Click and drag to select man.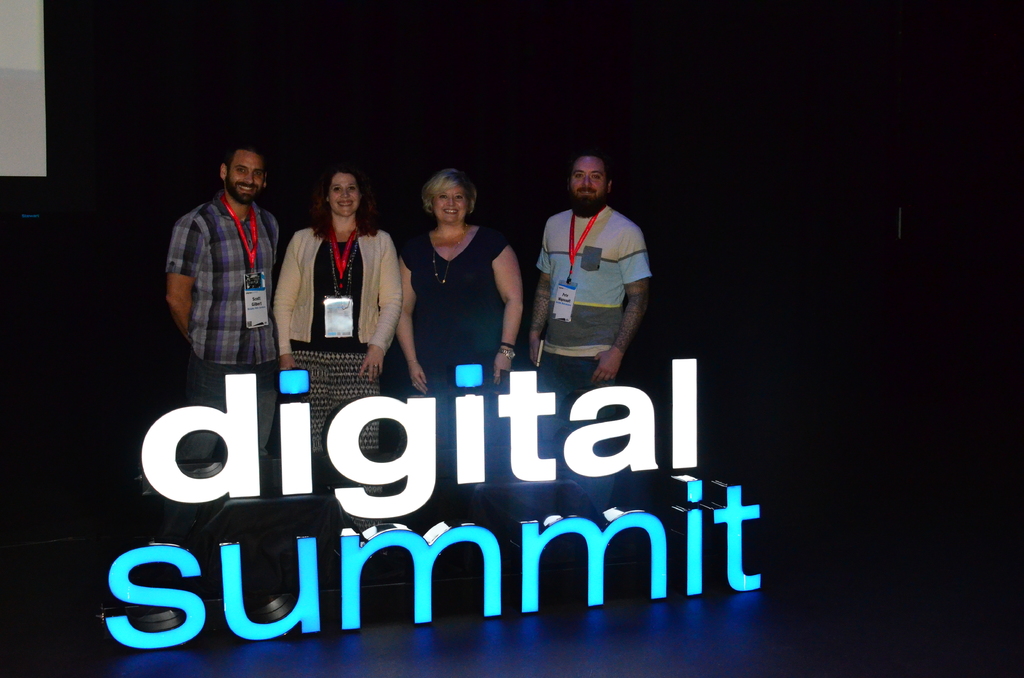
Selection: box=[529, 152, 649, 385].
